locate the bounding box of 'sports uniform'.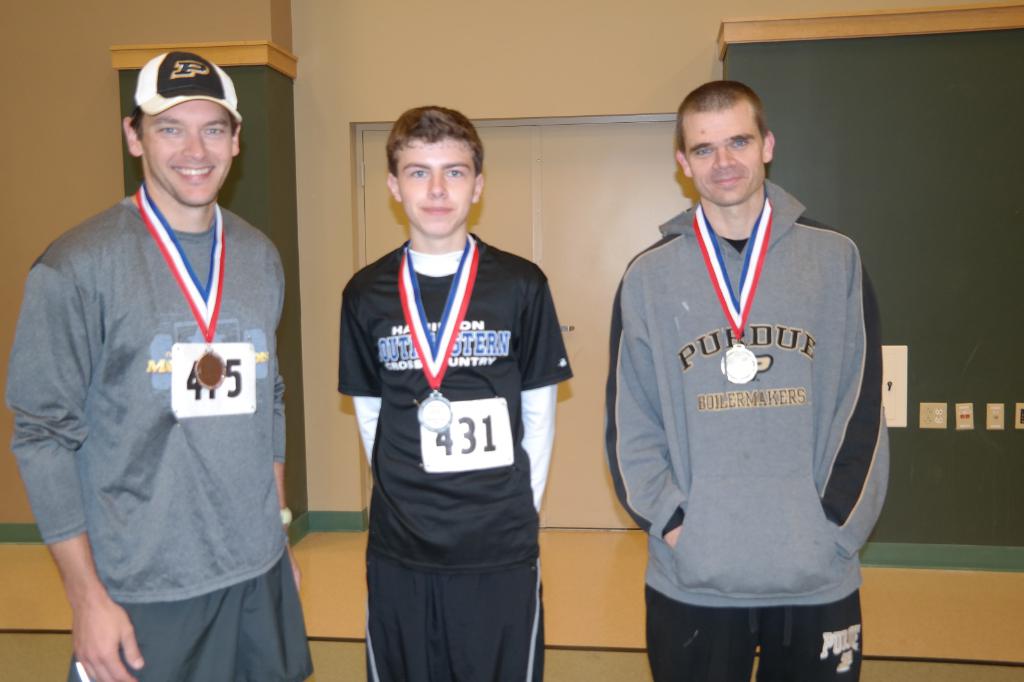
Bounding box: <box>598,173,894,681</box>.
